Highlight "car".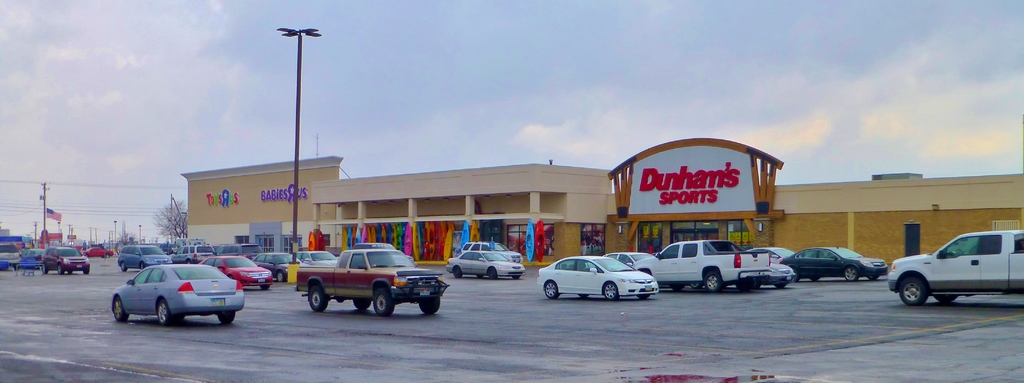
Highlighted region: bbox=[462, 239, 532, 264].
